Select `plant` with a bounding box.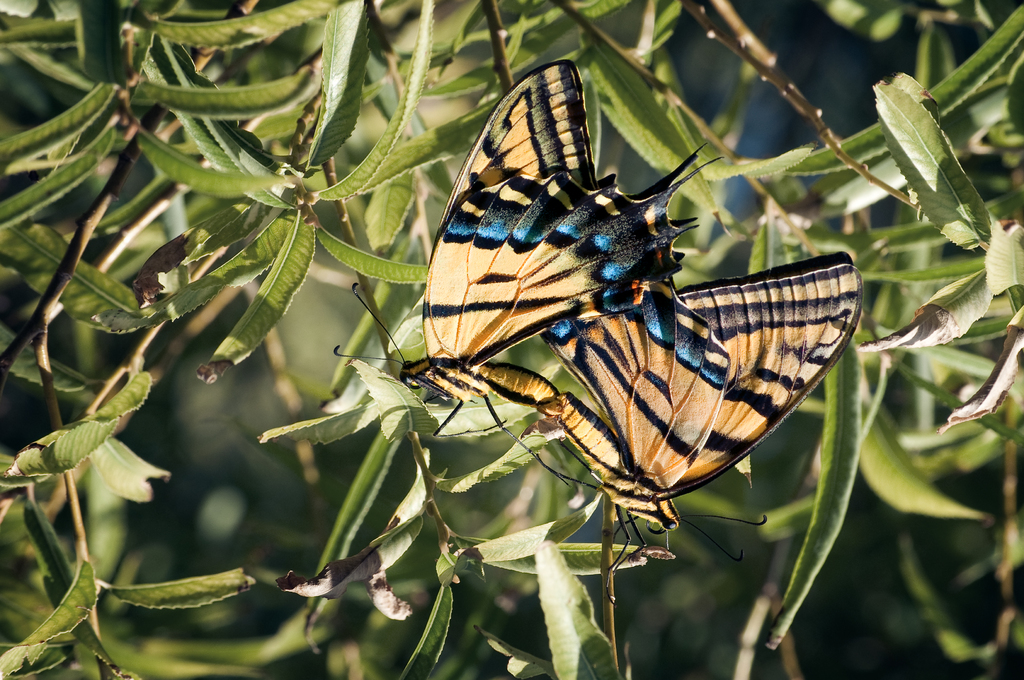
bbox(0, 0, 1023, 679).
